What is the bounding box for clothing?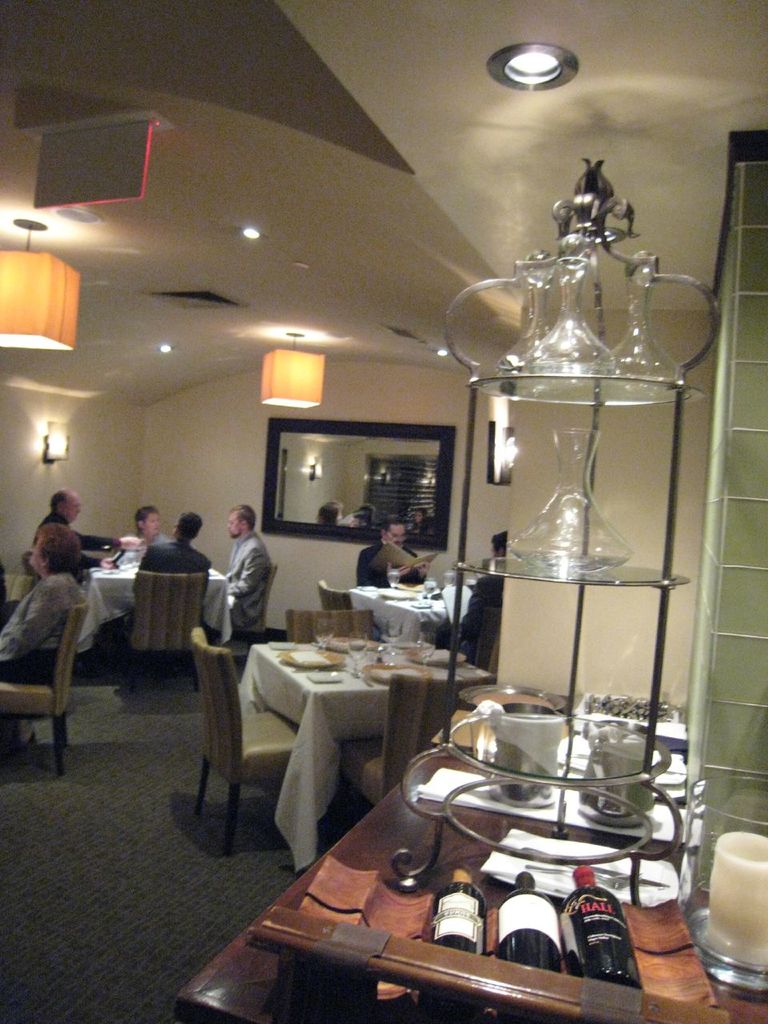
Rect(0, 570, 77, 690).
